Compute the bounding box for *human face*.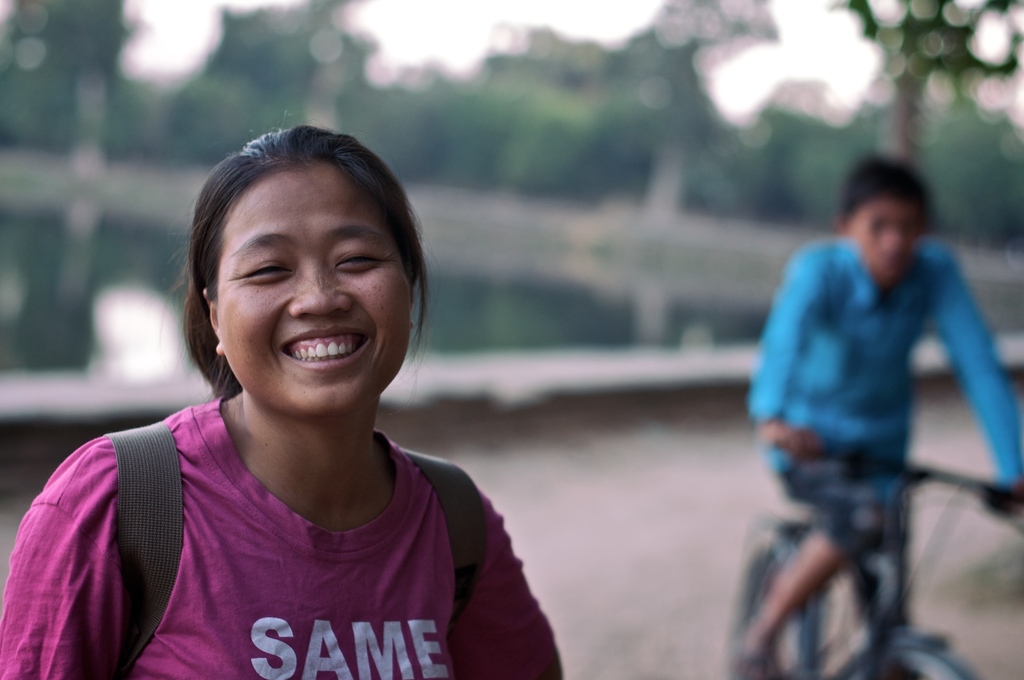
(220,163,414,413).
